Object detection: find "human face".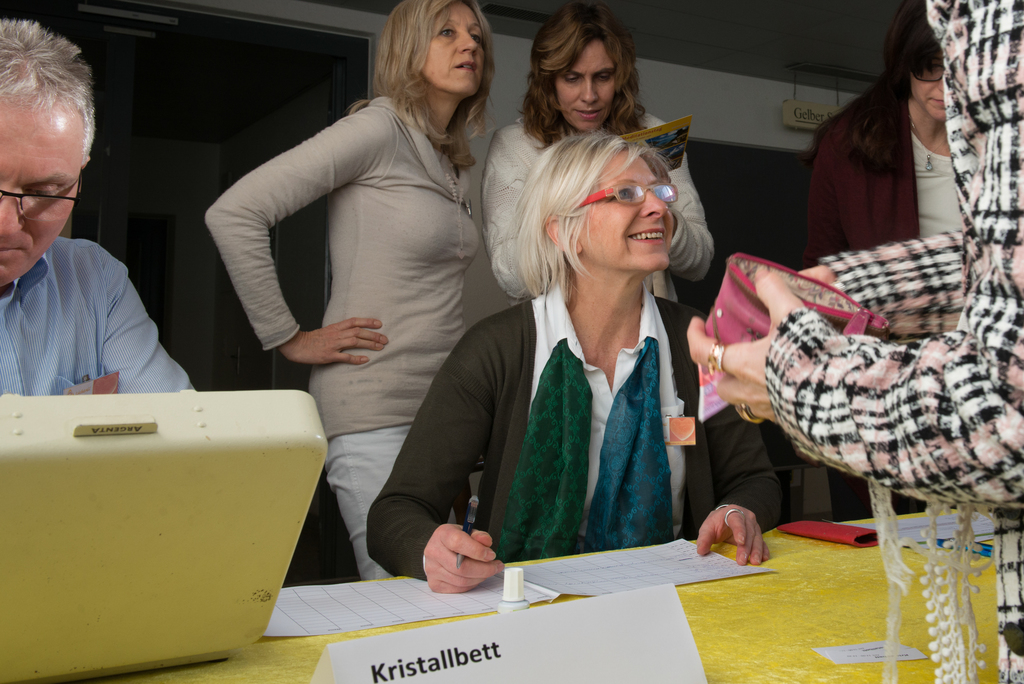
BBox(428, 0, 484, 95).
